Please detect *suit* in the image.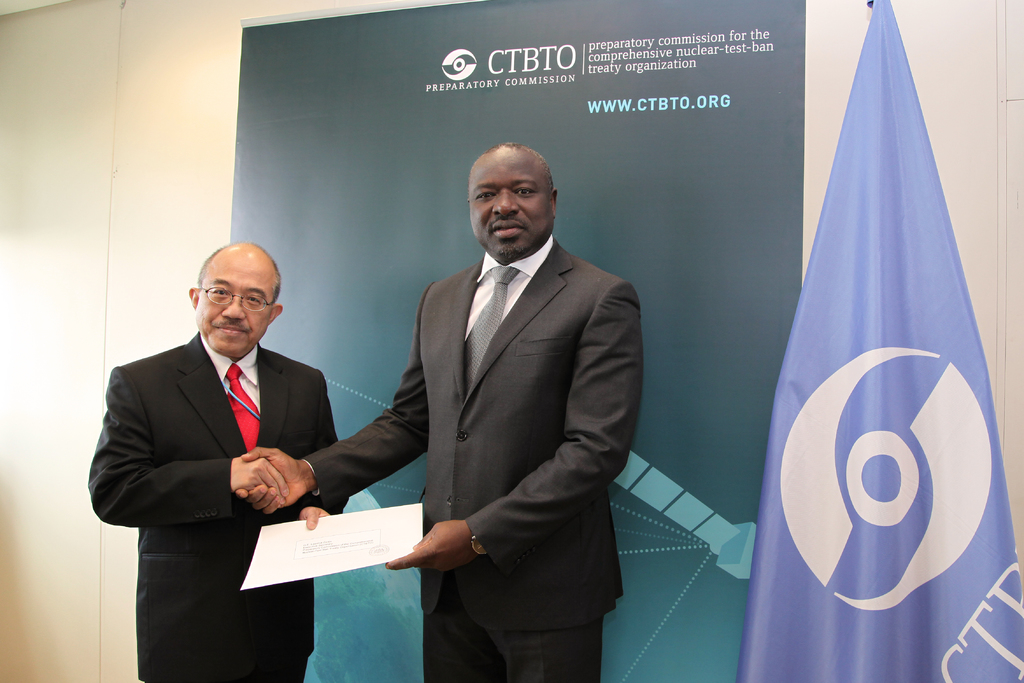
x1=362 y1=130 x2=656 y2=657.
